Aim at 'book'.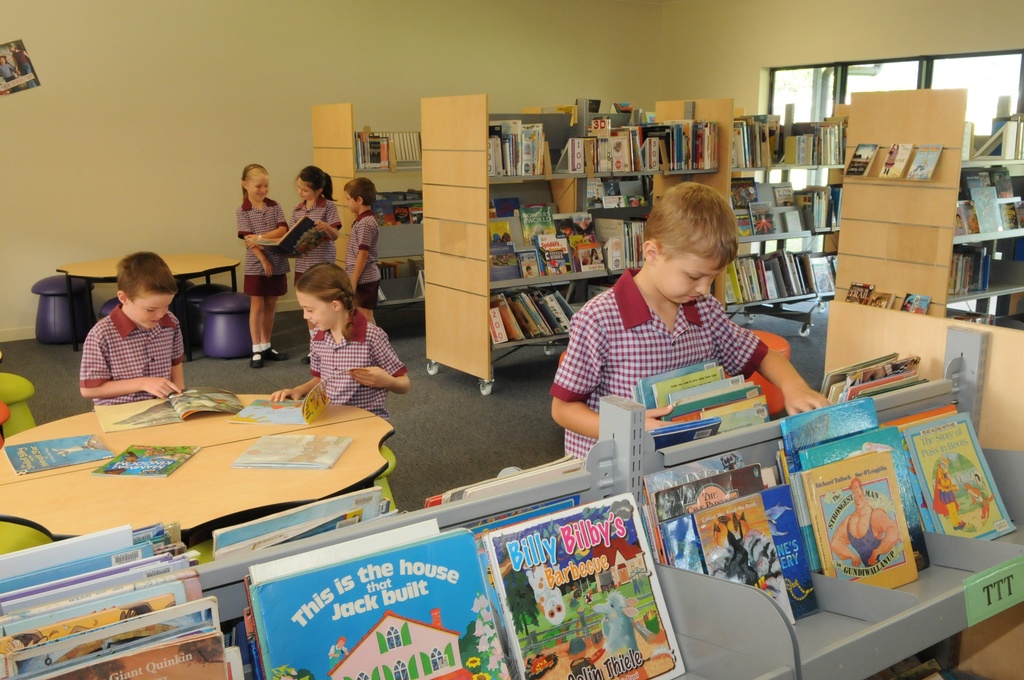
Aimed at {"left": 643, "top": 109, "right": 657, "bottom": 124}.
